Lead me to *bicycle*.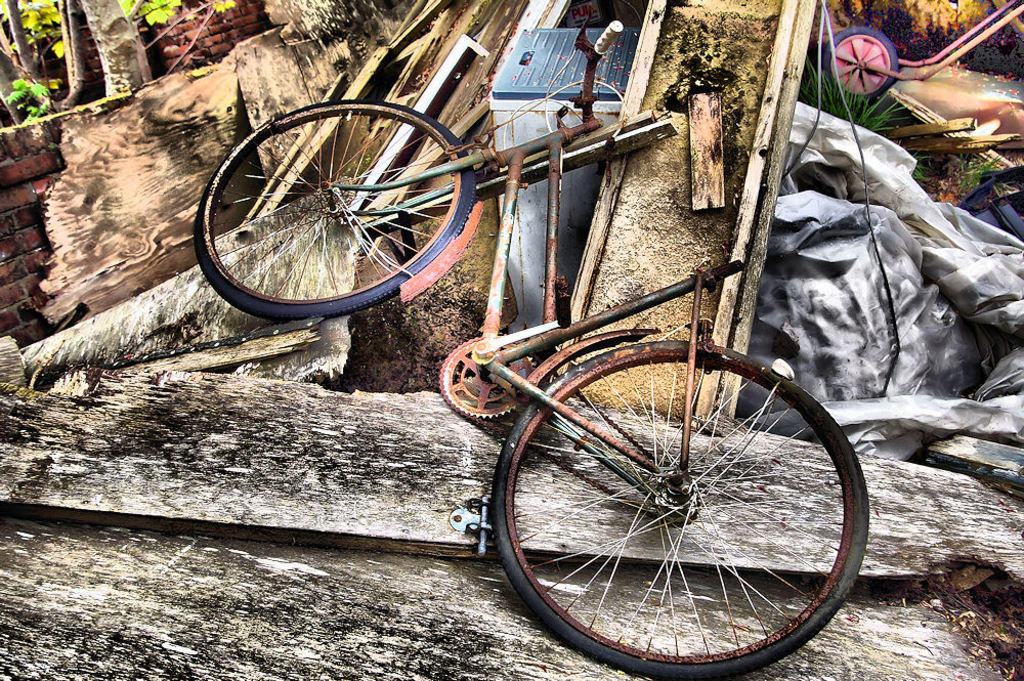
Lead to [left=219, top=31, right=863, bottom=537].
